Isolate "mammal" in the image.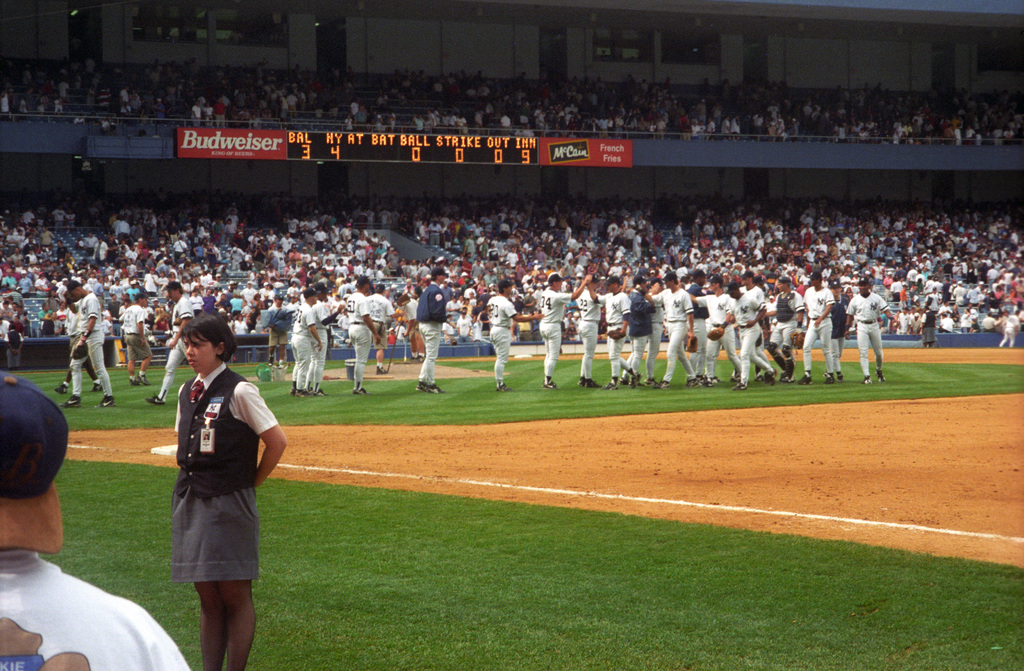
Isolated region: BBox(396, 287, 421, 351).
